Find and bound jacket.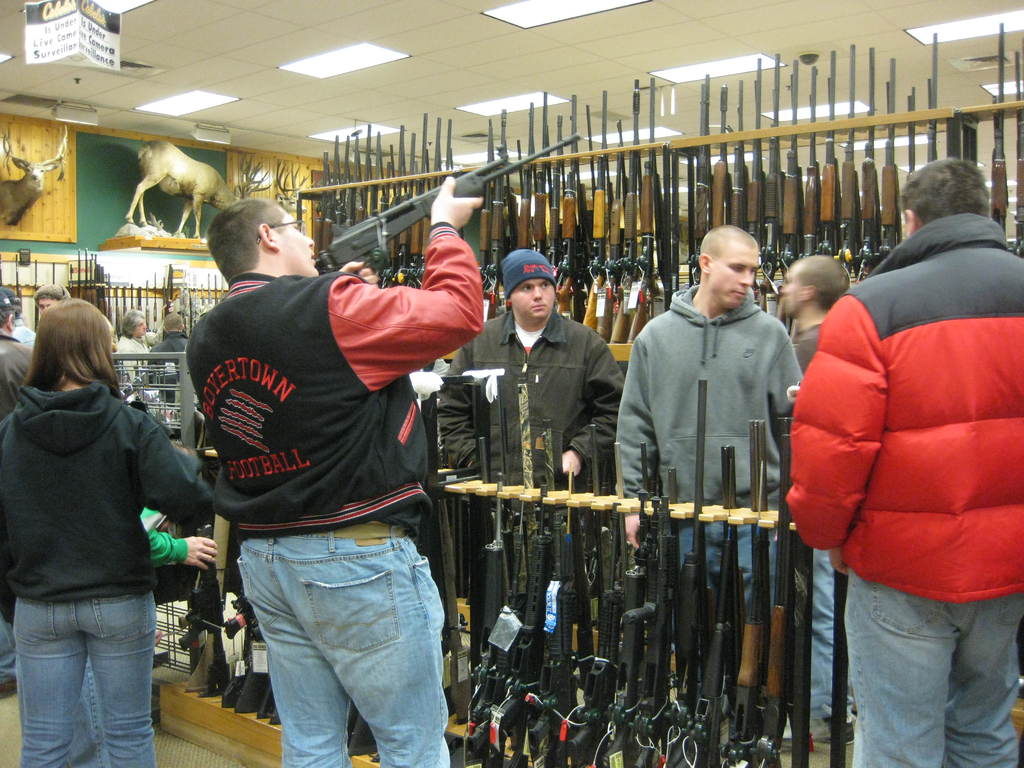
Bound: l=189, t=227, r=487, b=534.
